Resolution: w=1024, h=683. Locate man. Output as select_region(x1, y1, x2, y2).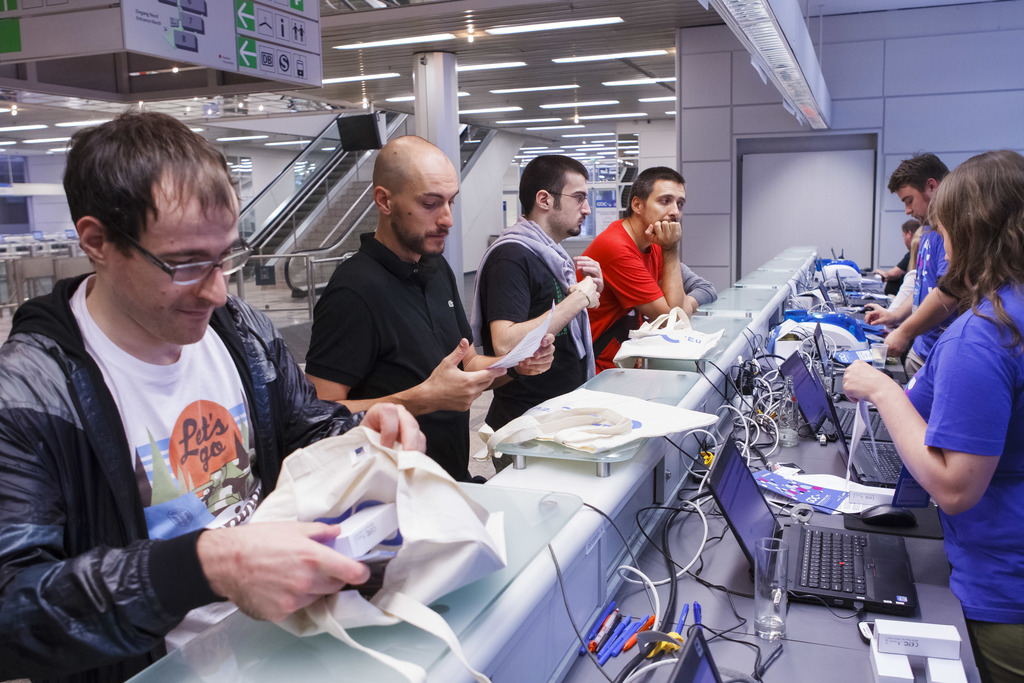
select_region(300, 133, 558, 482).
